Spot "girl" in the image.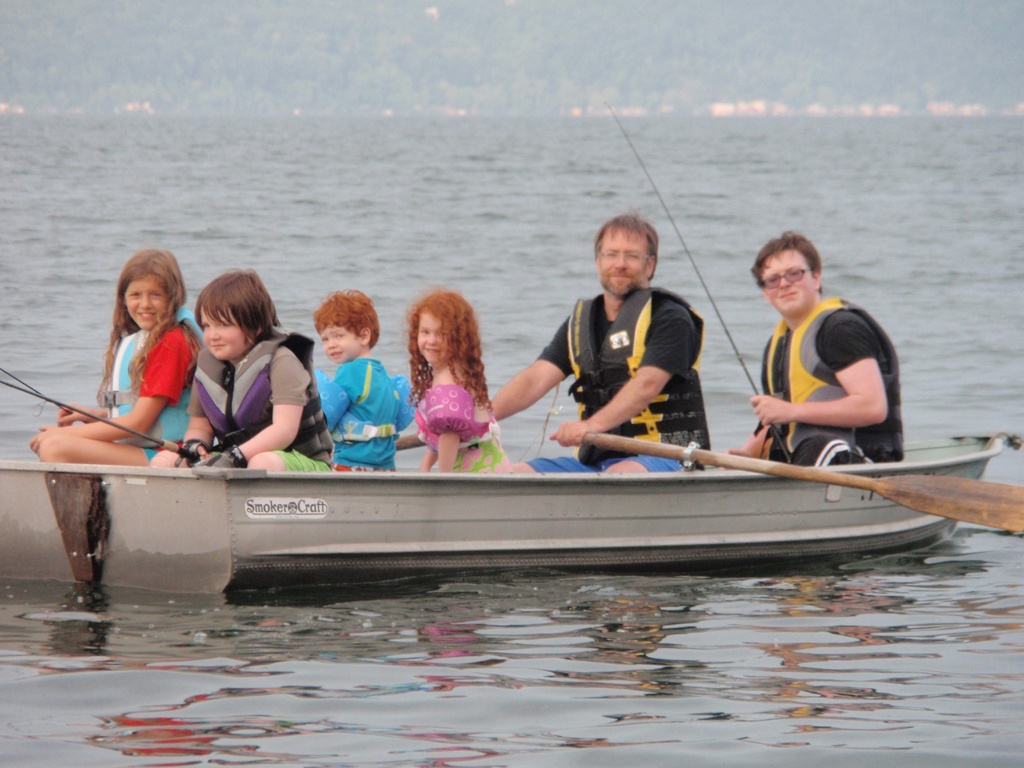
"girl" found at 404, 287, 514, 479.
